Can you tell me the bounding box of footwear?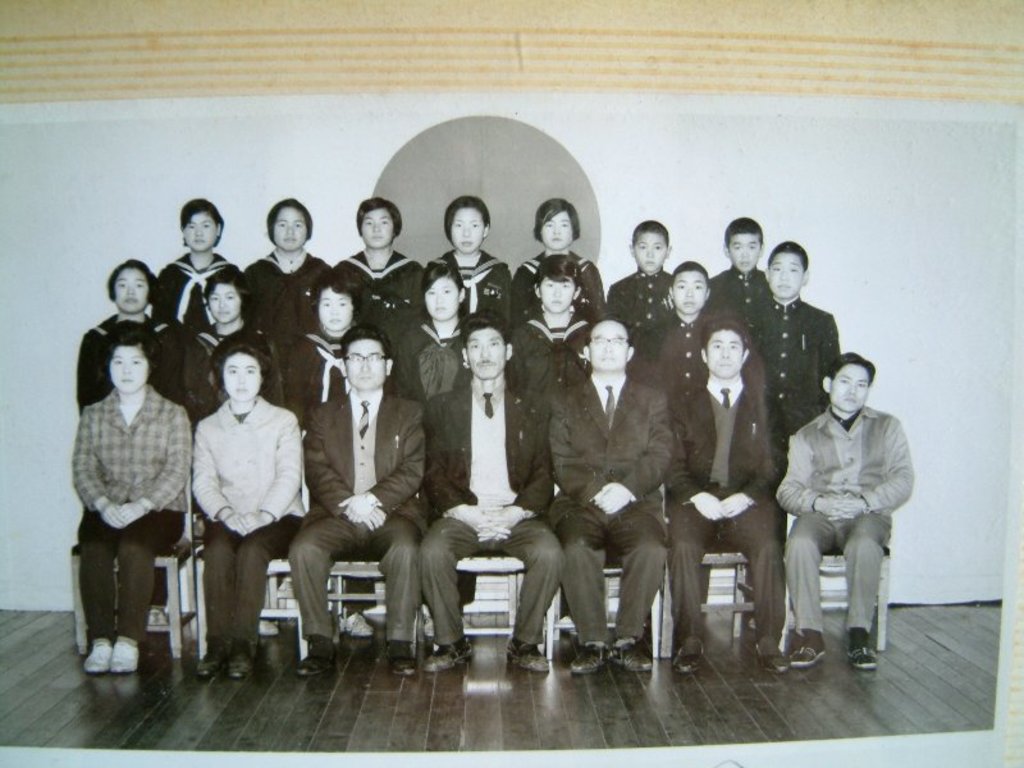
<bbox>109, 643, 134, 673</bbox>.
